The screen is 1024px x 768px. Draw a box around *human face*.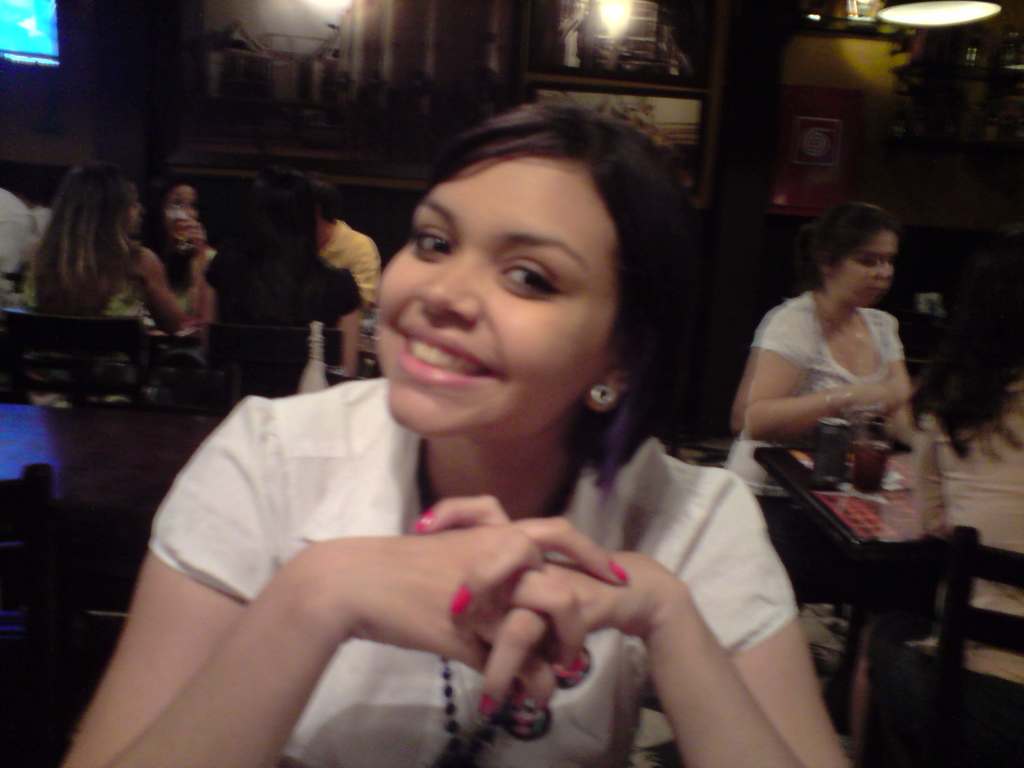
left=382, top=163, right=614, bottom=443.
